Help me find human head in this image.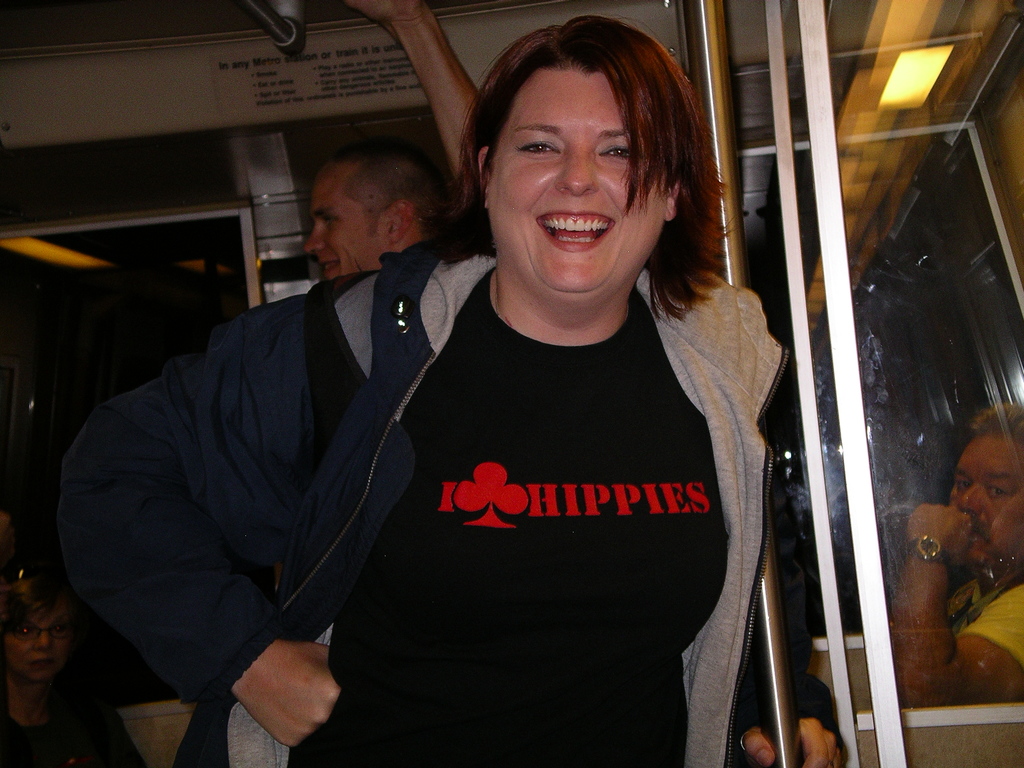
Found it: 945 403 1023 566.
